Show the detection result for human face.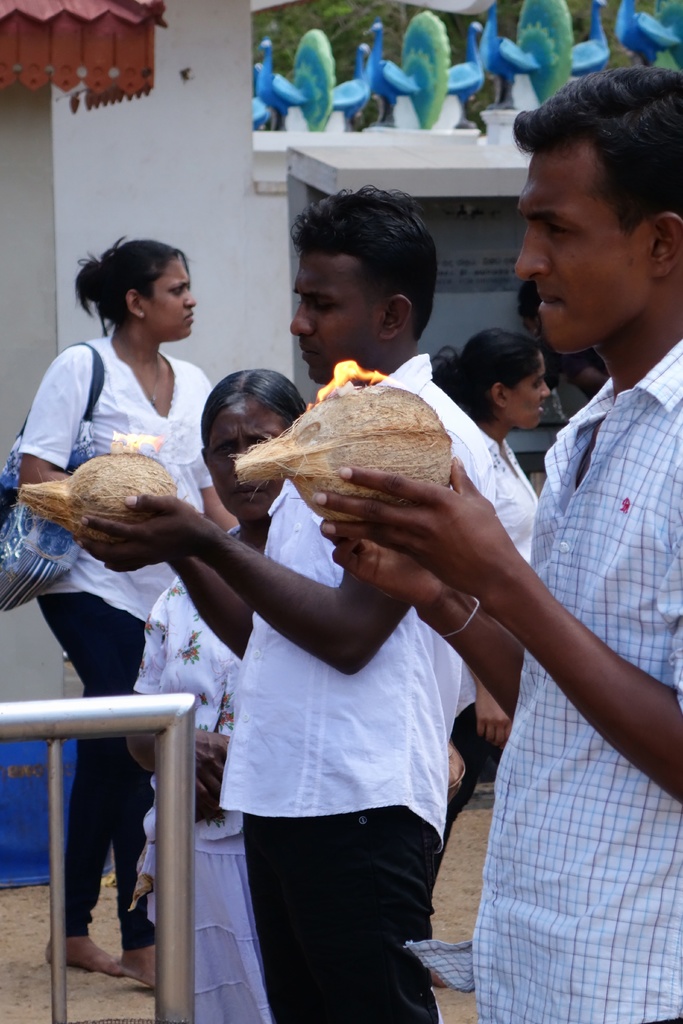
(x1=291, y1=252, x2=382, y2=382).
